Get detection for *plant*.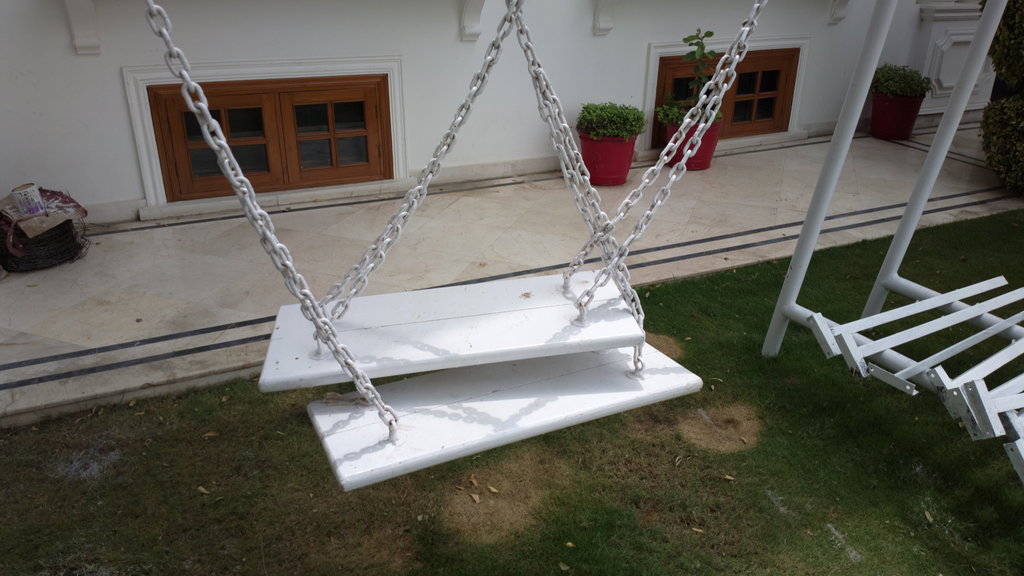
Detection: left=576, top=99, right=649, bottom=143.
